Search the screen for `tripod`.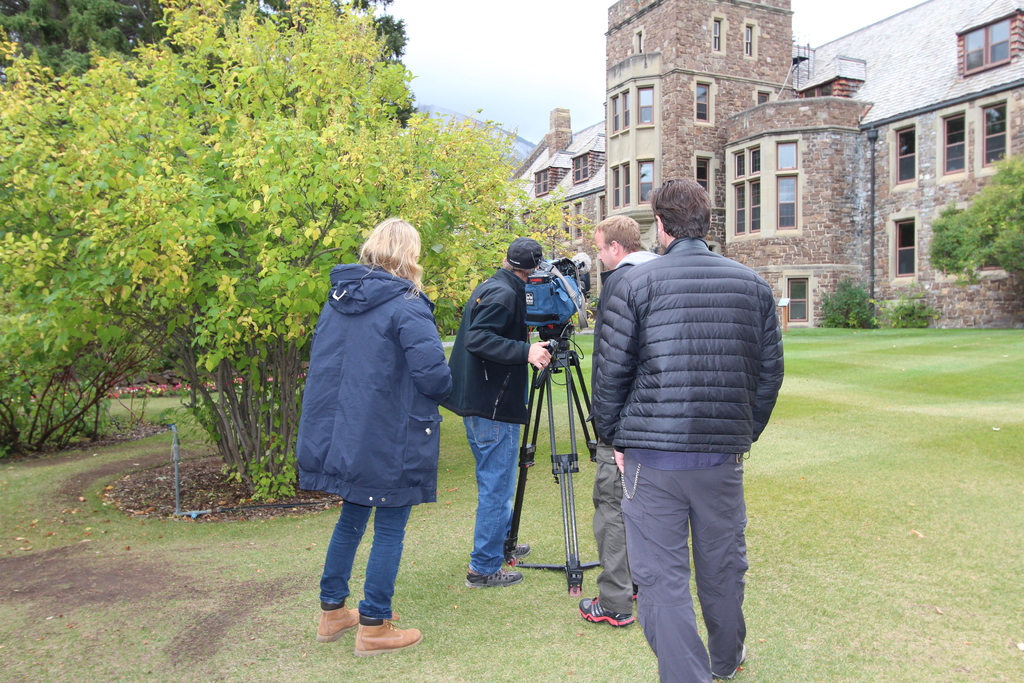
Found at 502:328:600:599.
